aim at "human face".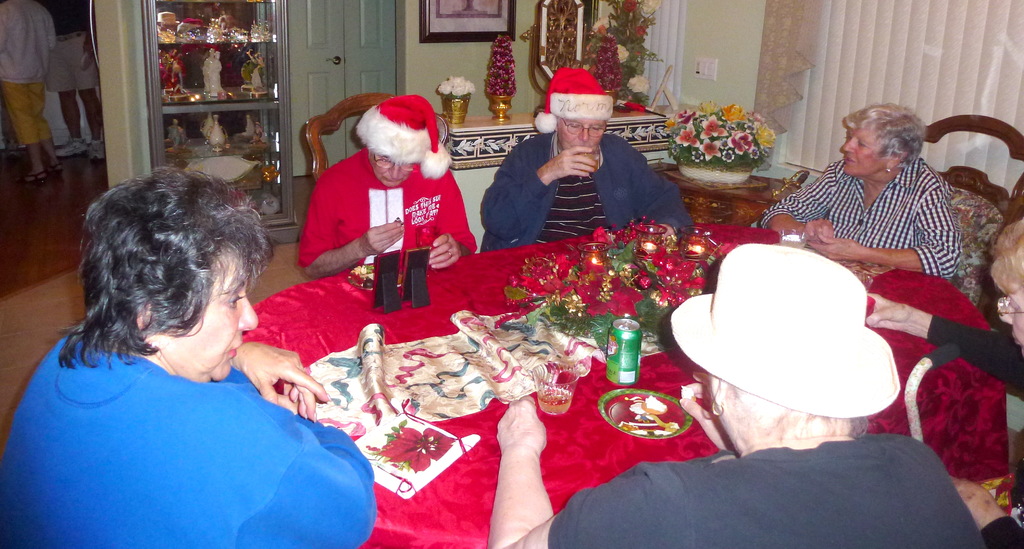
Aimed at bbox=[560, 117, 609, 151].
